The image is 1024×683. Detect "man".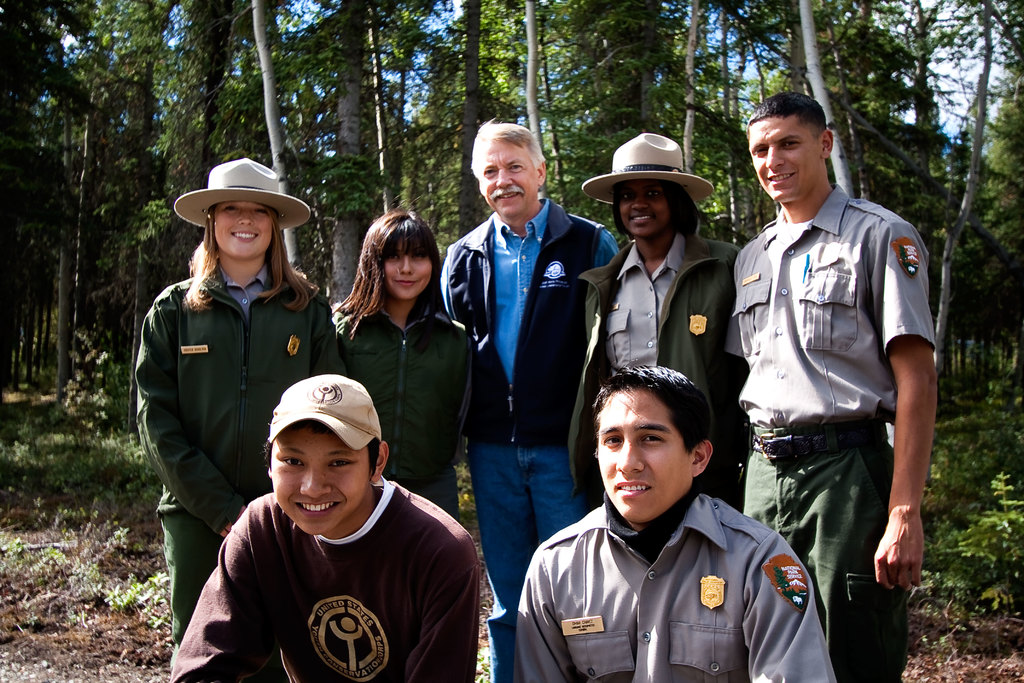
Detection: 514,363,836,682.
